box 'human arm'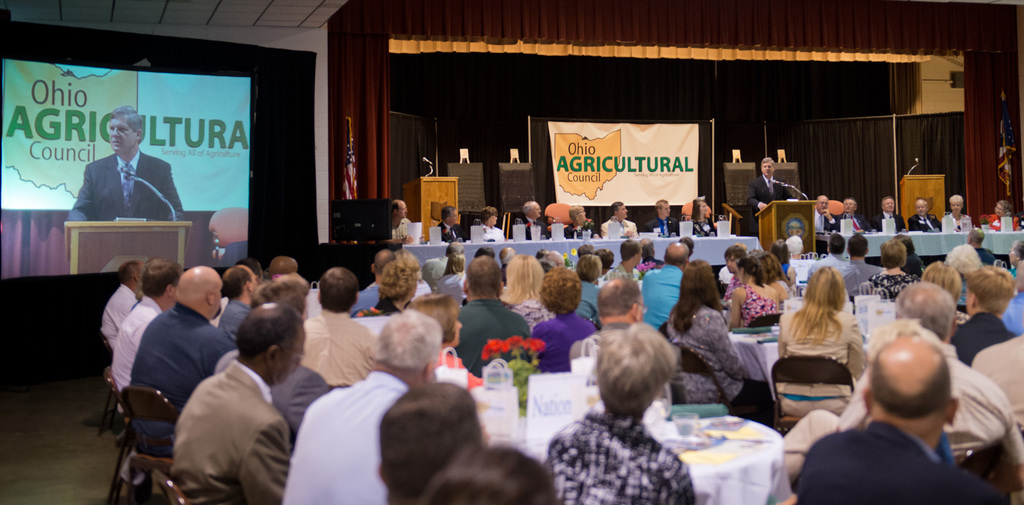
898,216,904,232
